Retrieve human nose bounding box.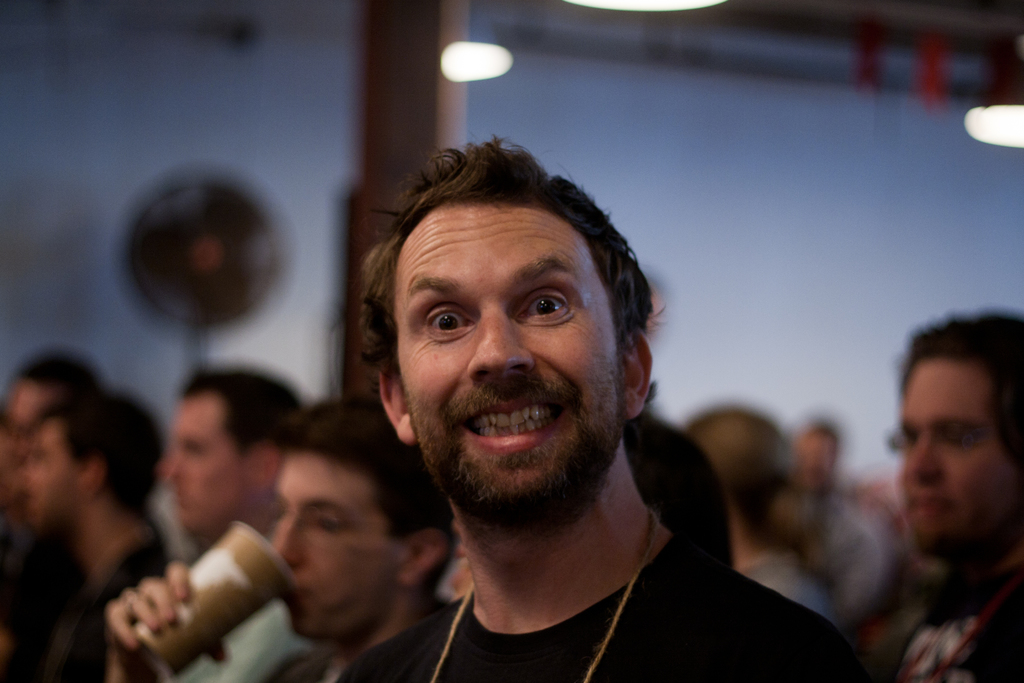
Bounding box: pyautogui.locateOnScreen(465, 303, 535, 373).
